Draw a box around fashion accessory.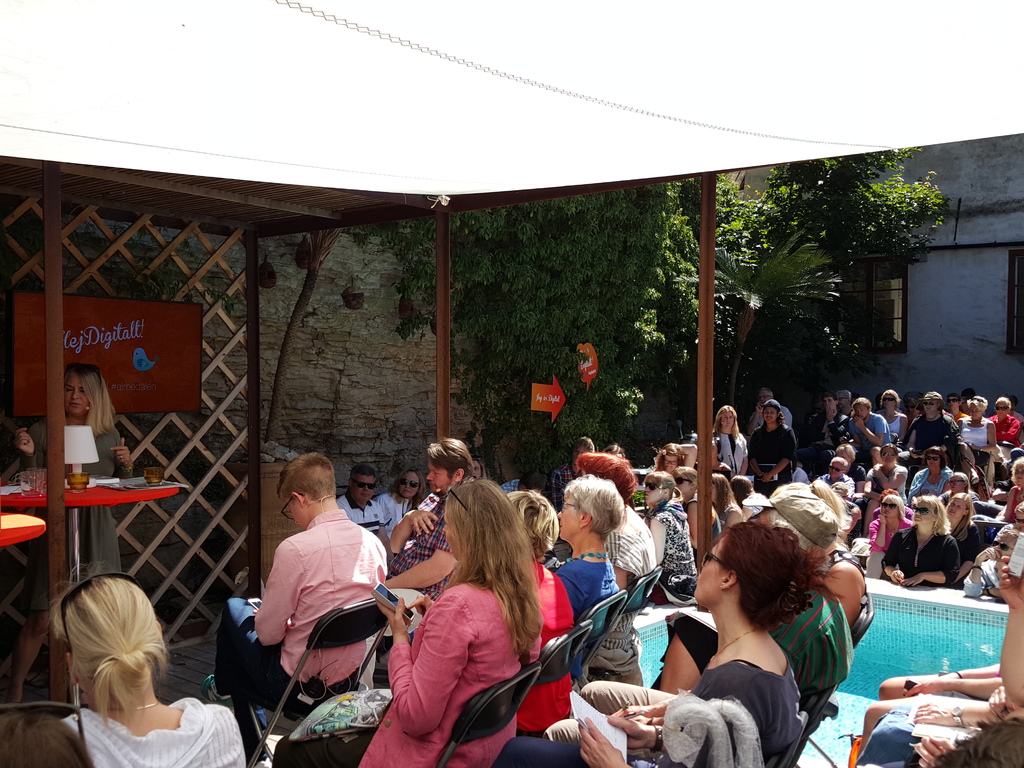
<region>58, 569, 150, 654</region>.
